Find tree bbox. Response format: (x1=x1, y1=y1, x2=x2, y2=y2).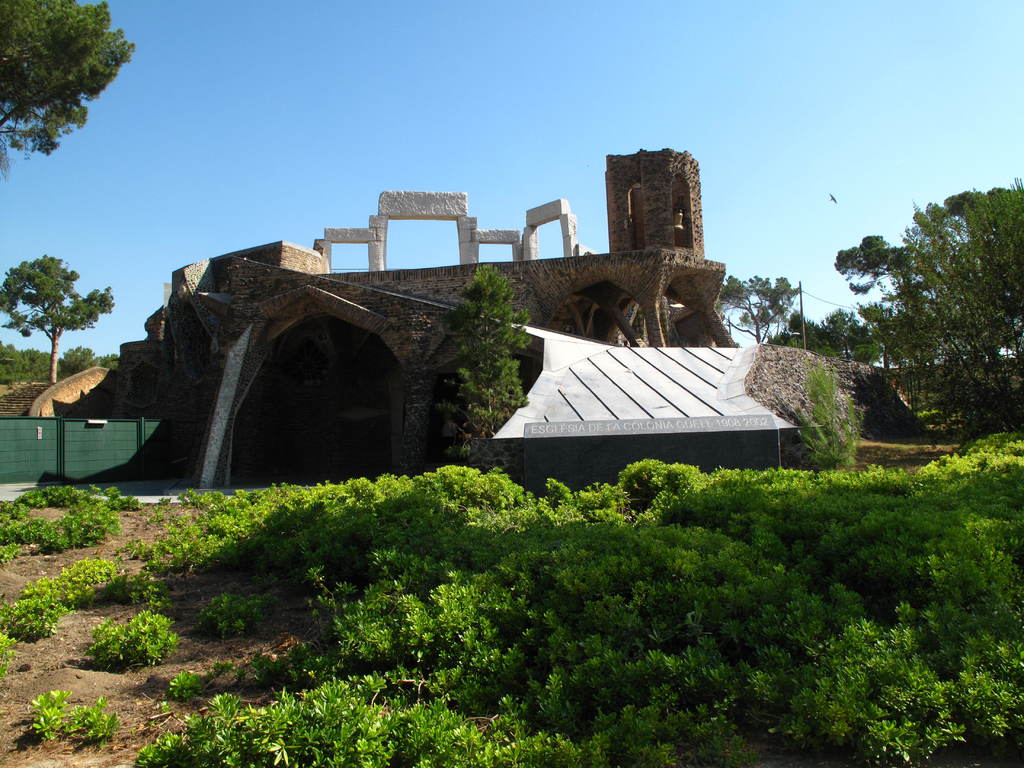
(x1=0, y1=250, x2=122, y2=383).
